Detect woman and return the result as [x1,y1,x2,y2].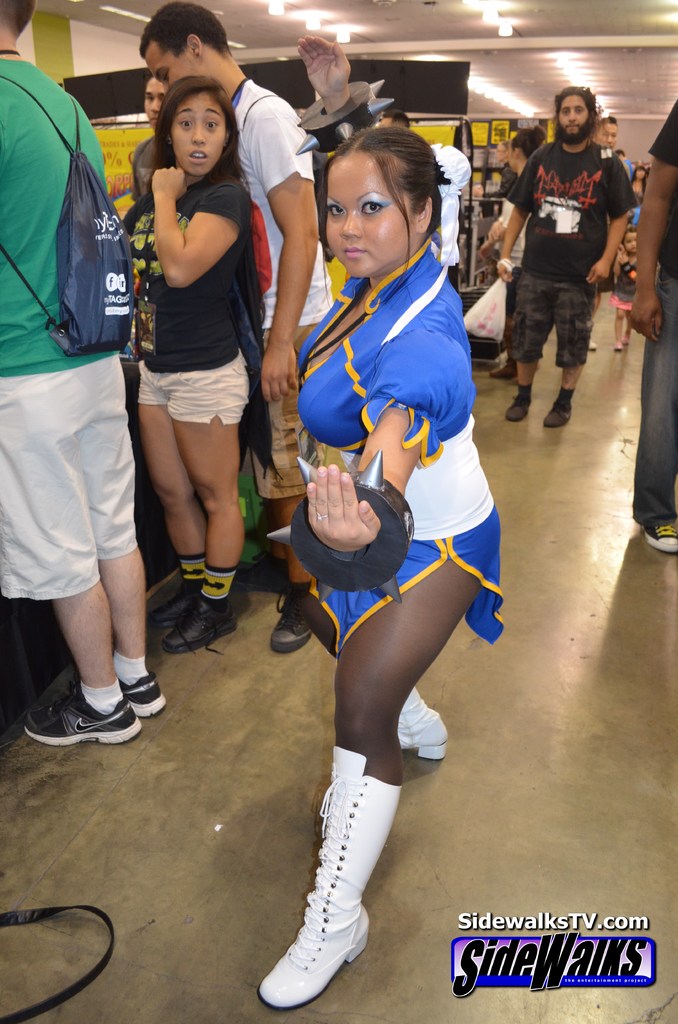
[482,123,552,381].
